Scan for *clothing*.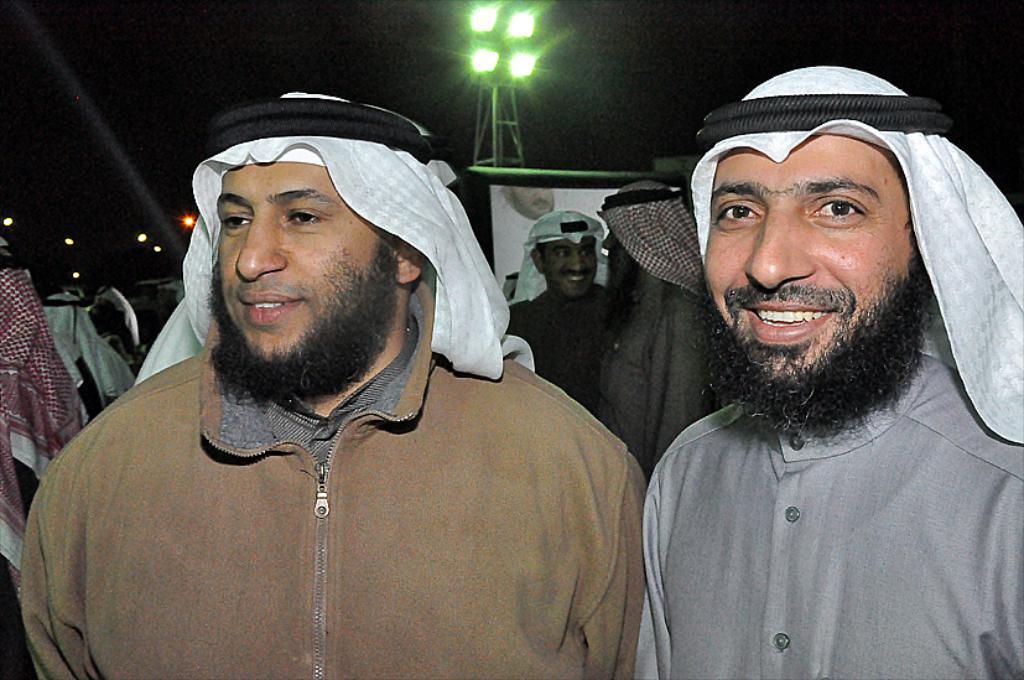
Scan result: {"left": 598, "top": 180, "right": 722, "bottom": 484}.
